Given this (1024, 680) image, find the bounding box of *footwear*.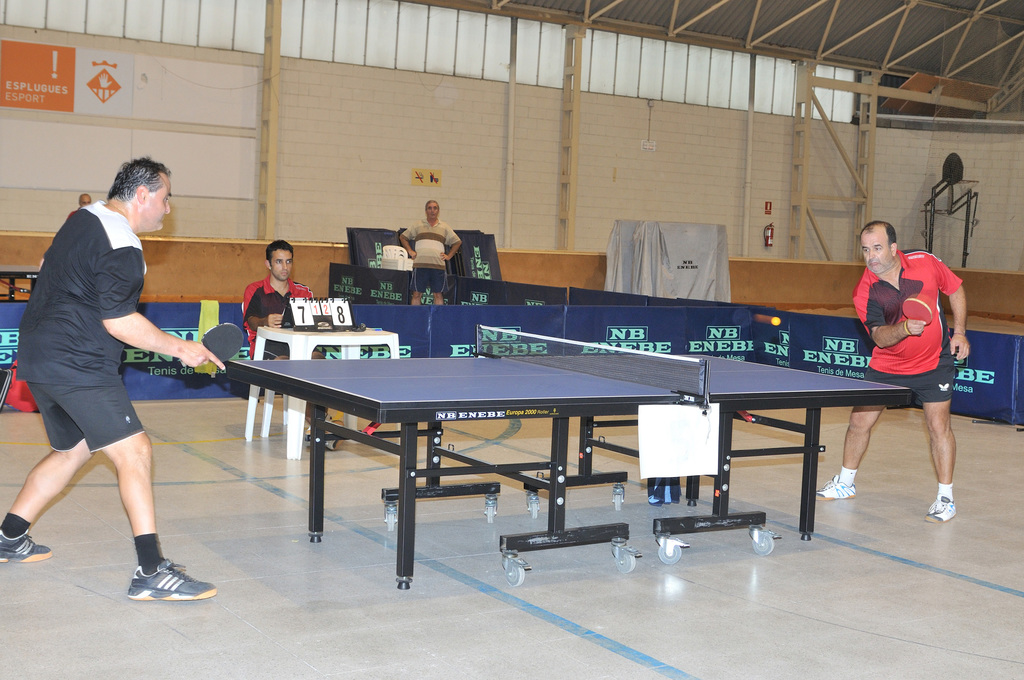
<box>0,533,50,565</box>.
